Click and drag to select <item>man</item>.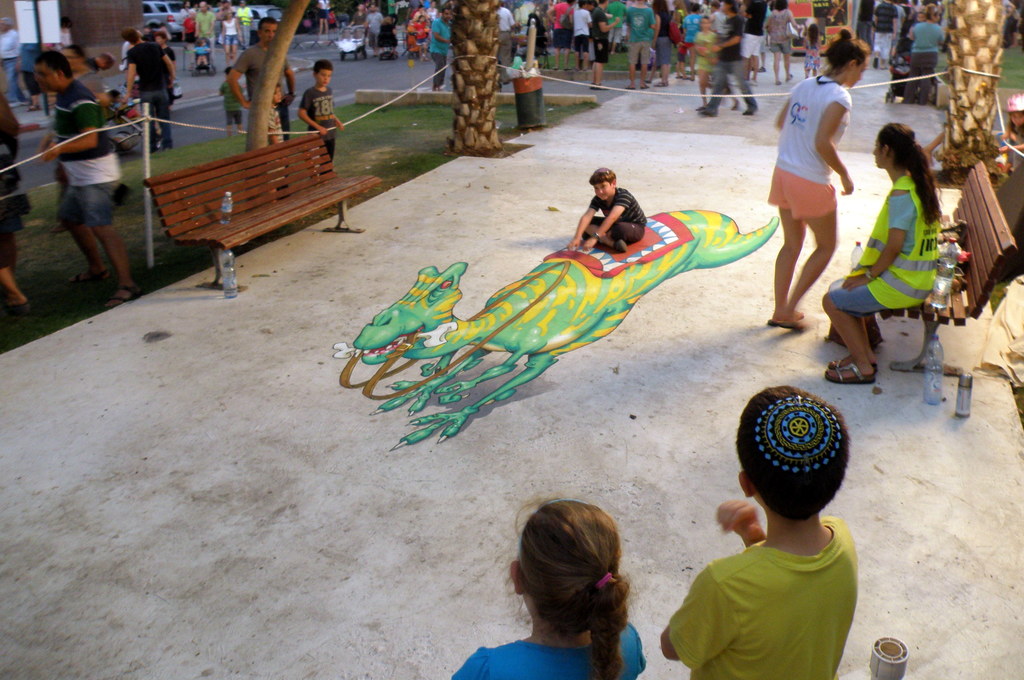
Selection: locate(195, 0, 216, 56).
